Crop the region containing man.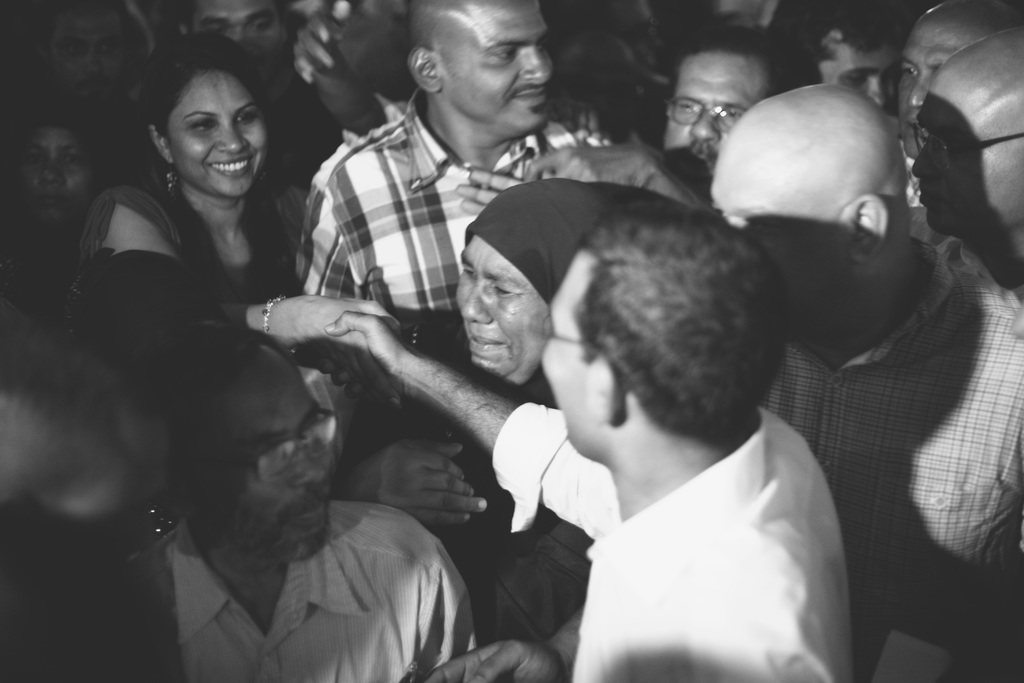
Crop region: detection(756, 94, 1023, 662).
